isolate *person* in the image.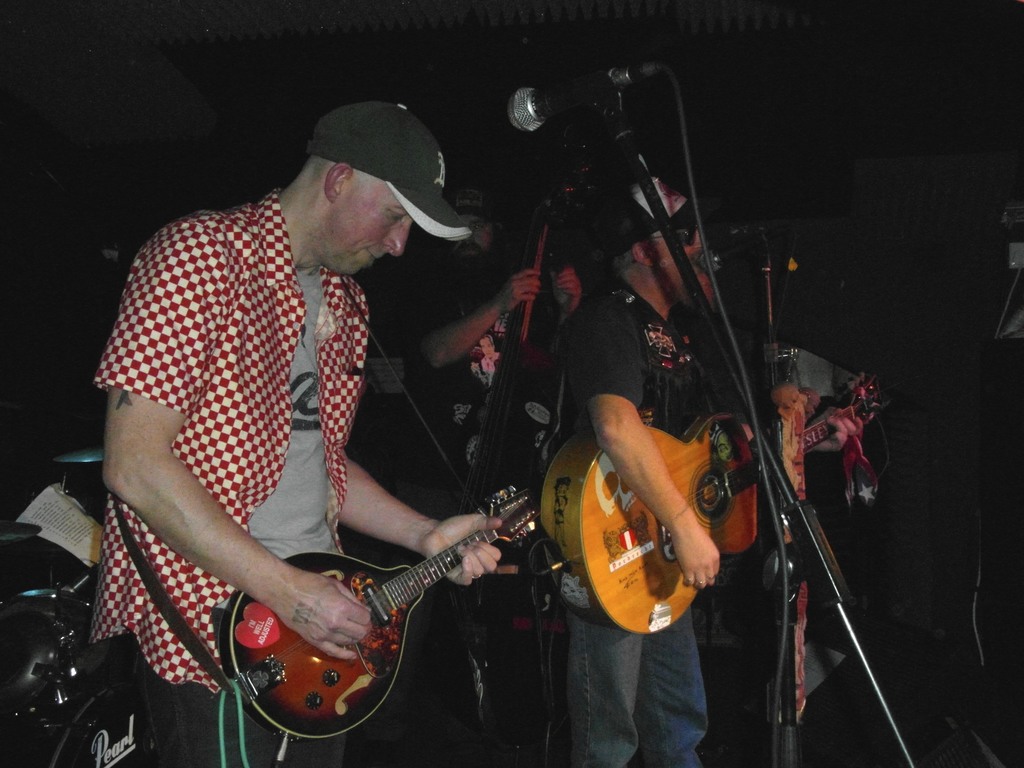
Isolated region: (411, 187, 593, 730).
